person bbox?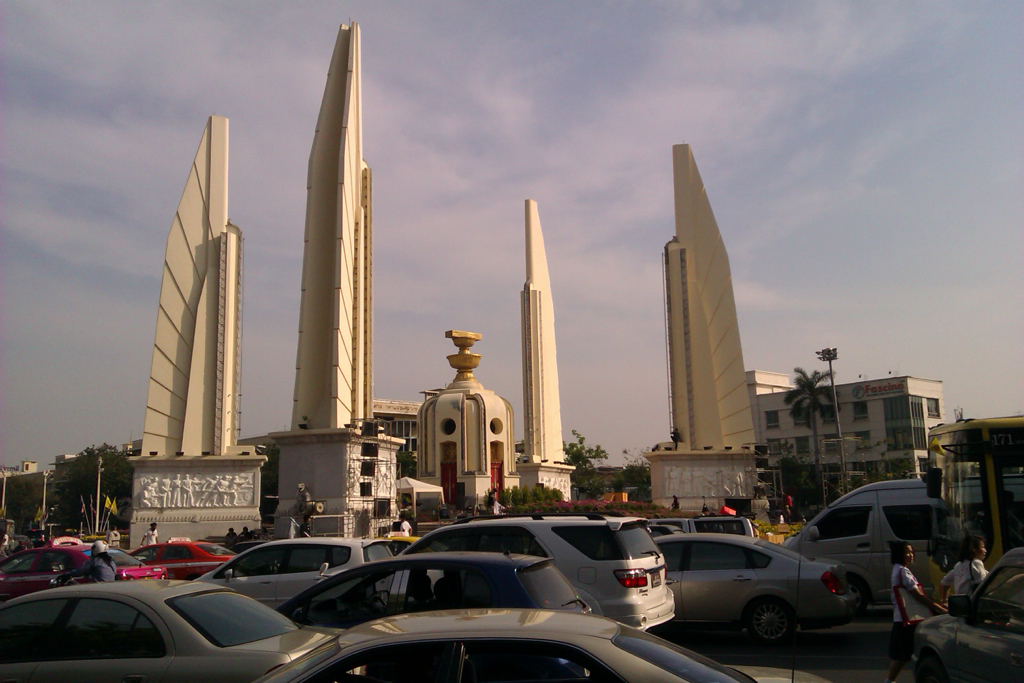
[107, 522, 121, 548]
